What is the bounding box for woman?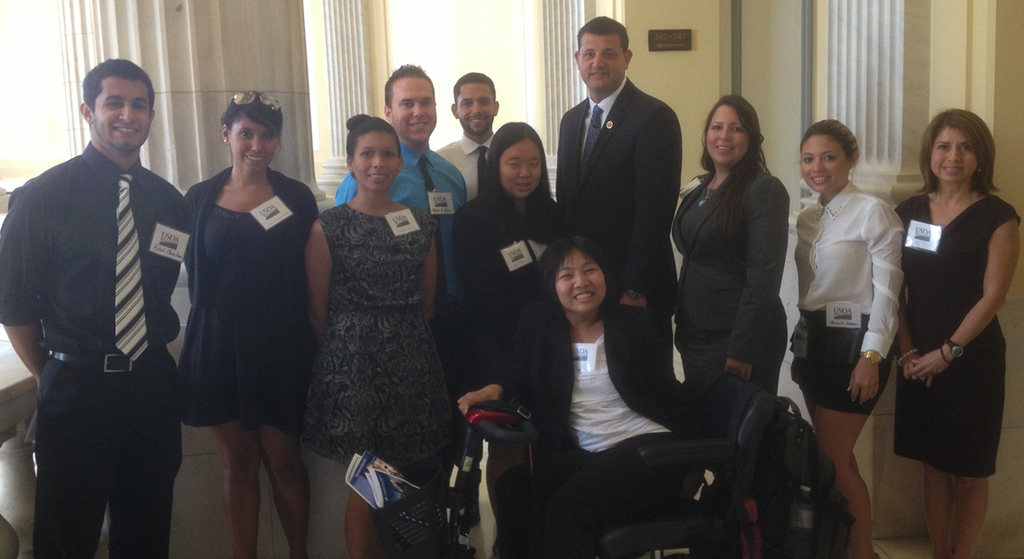
(459, 236, 698, 558).
